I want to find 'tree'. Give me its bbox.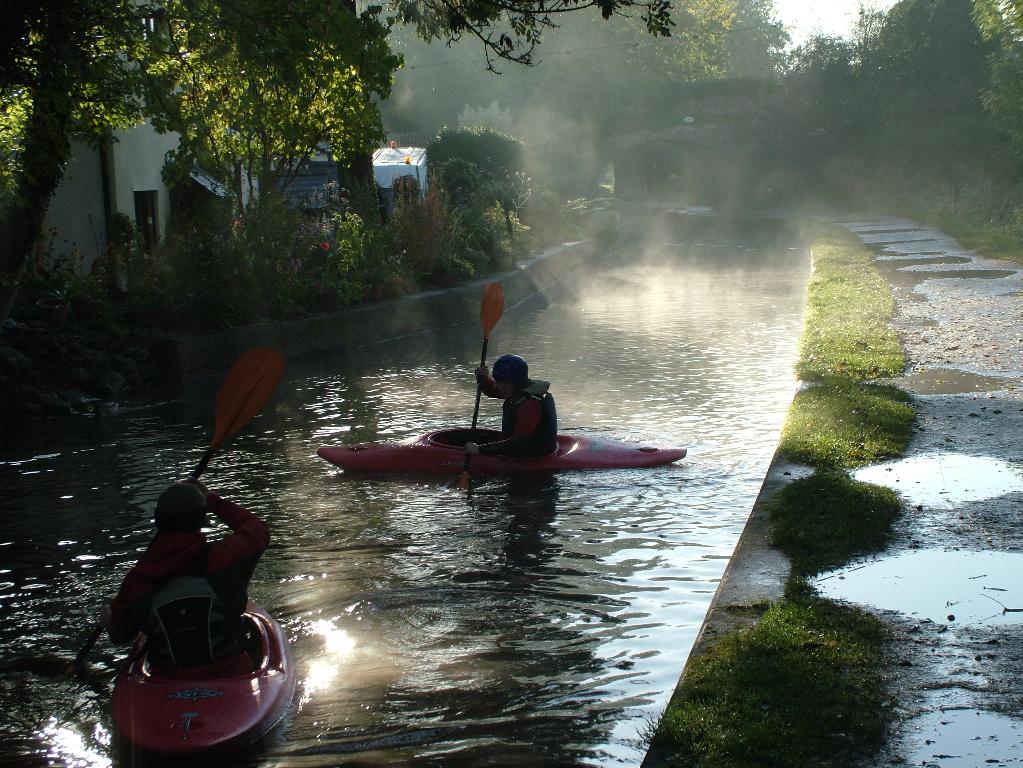
{"x1": 783, "y1": 33, "x2": 868, "y2": 130}.
